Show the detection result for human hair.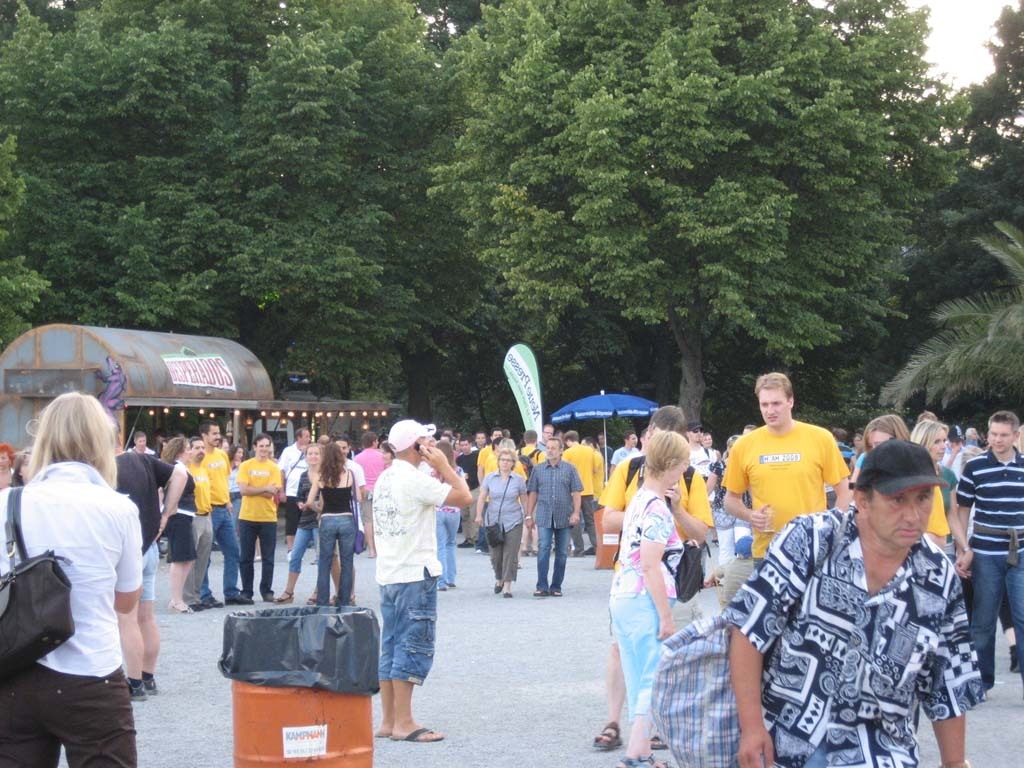
bbox=[201, 418, 221, 437].
